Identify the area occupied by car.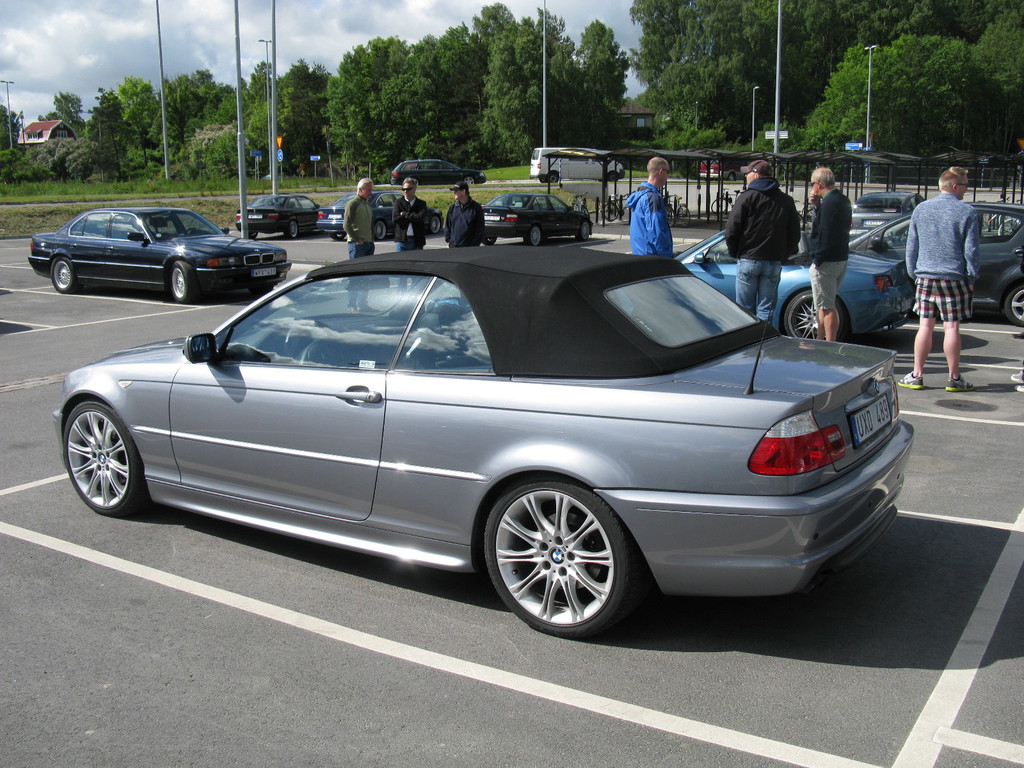
Area: 316, 190, 444, 242.
